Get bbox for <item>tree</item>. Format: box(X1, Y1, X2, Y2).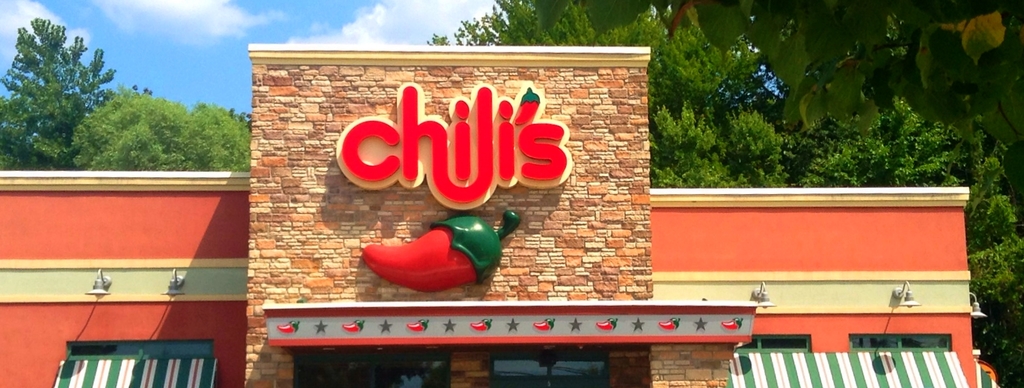
box(0, 10, 159, 175).
